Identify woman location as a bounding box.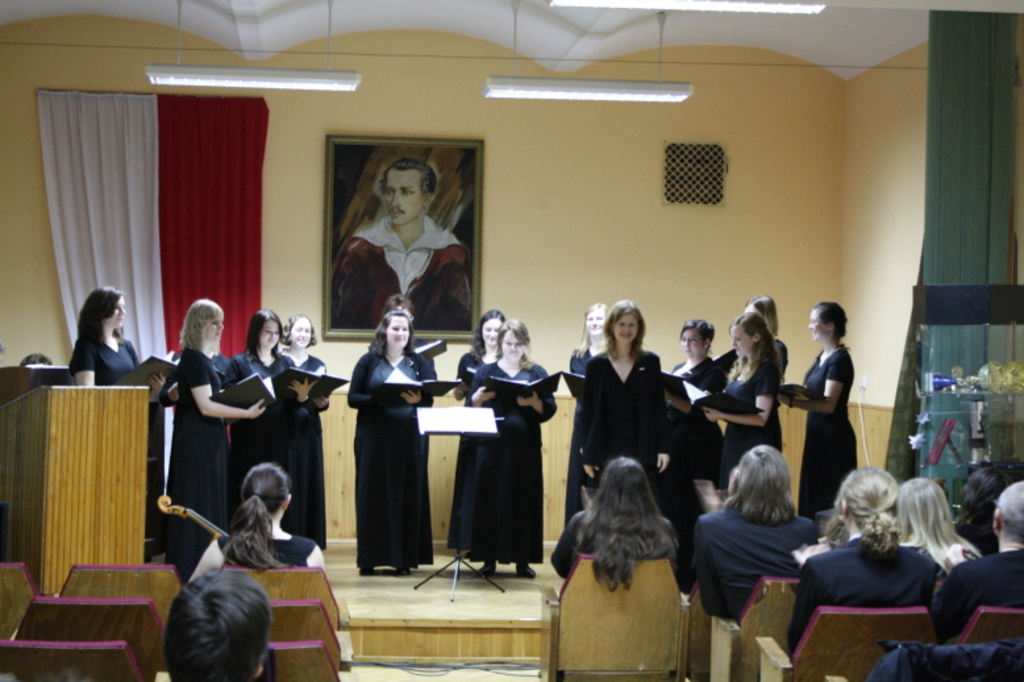
detection(790, 465, 946, 657).
